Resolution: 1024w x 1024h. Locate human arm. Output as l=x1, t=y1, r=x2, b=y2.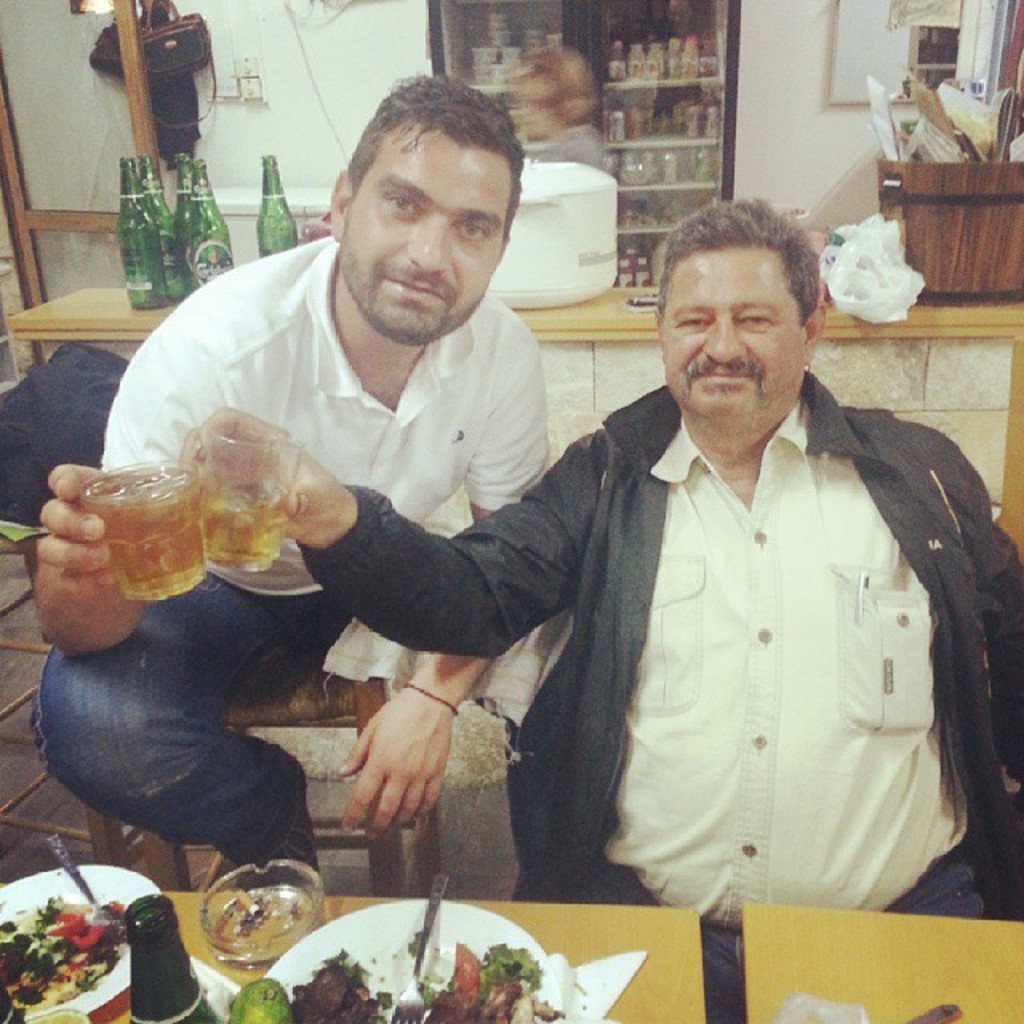
l=934, t=446, r=1022, b=789.
